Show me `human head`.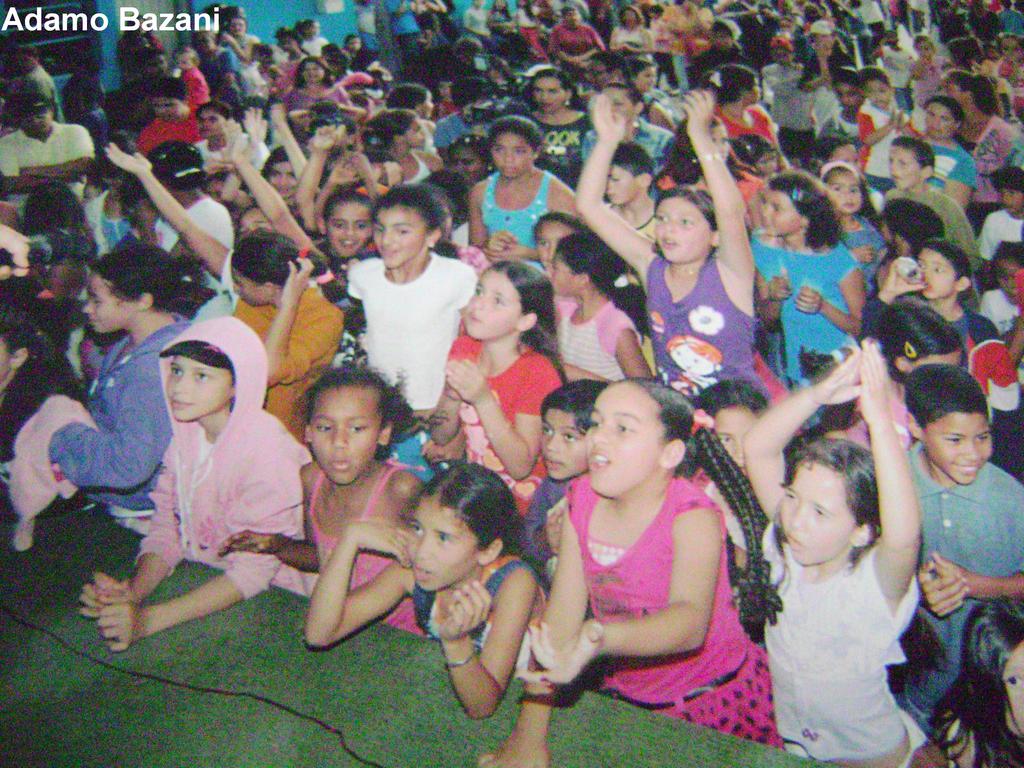
`human head` is here: left=558, top=5, right=580, bottom=29.
